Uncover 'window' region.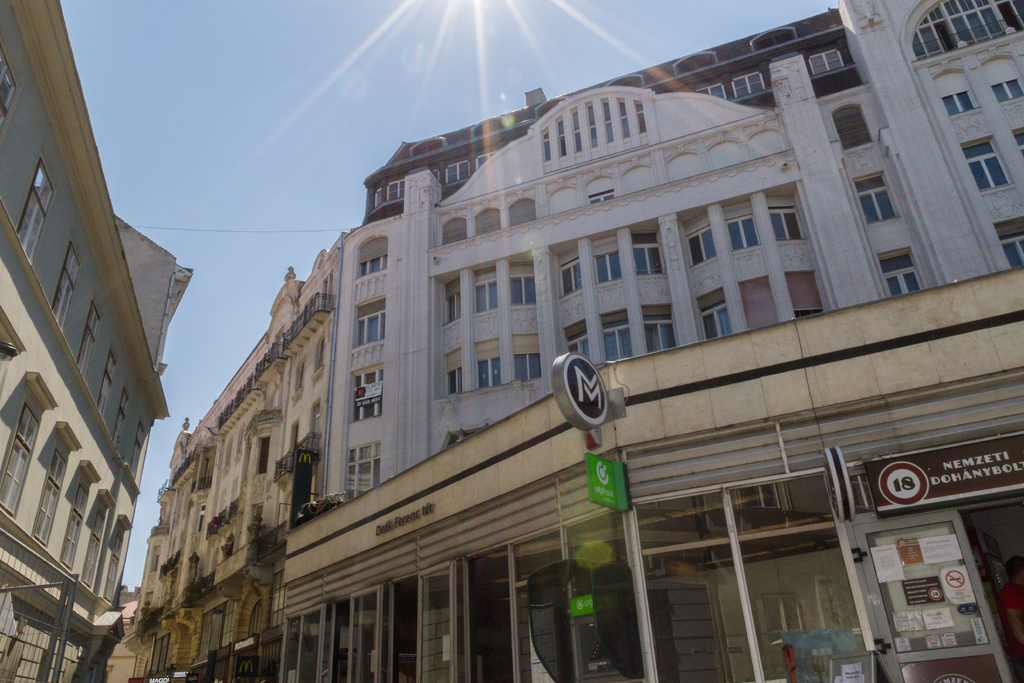
Uncovered: select_region(749, 30, 803, 54).
